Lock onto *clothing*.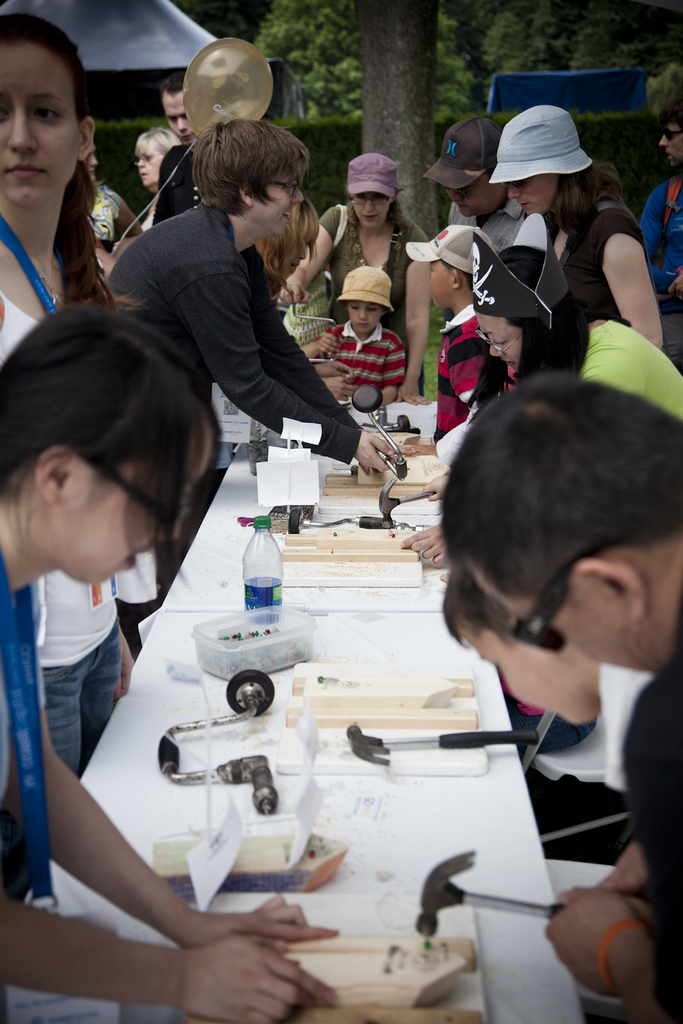
Locked: (left=554, top=199, right=646, bottom=327).
